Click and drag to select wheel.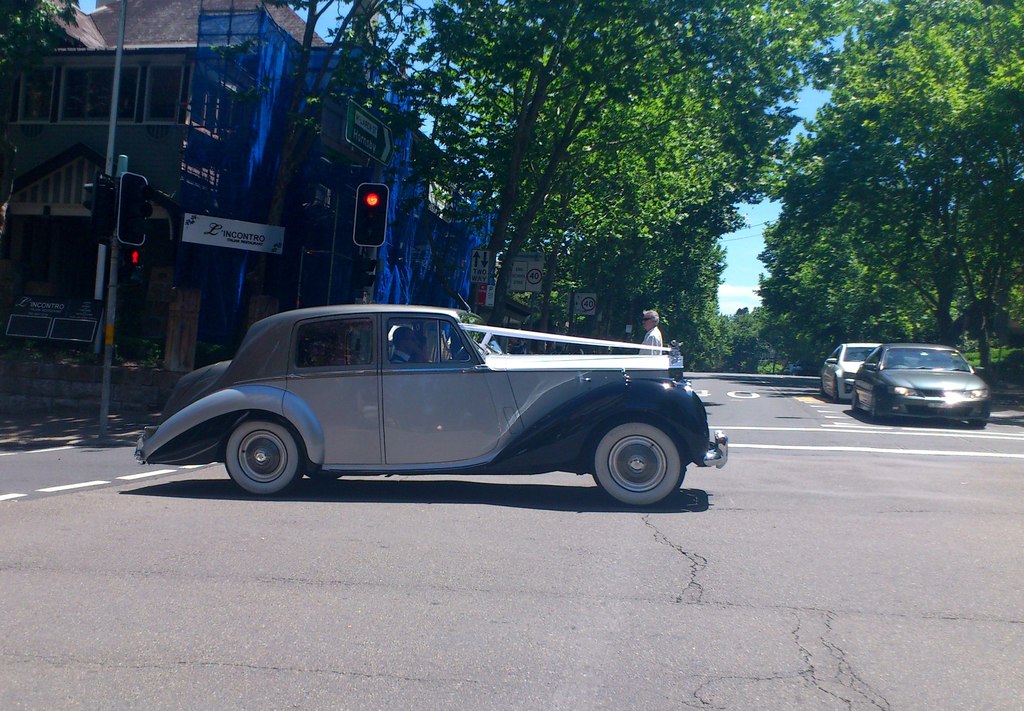
Selection: (592, 421, 684, 519).
